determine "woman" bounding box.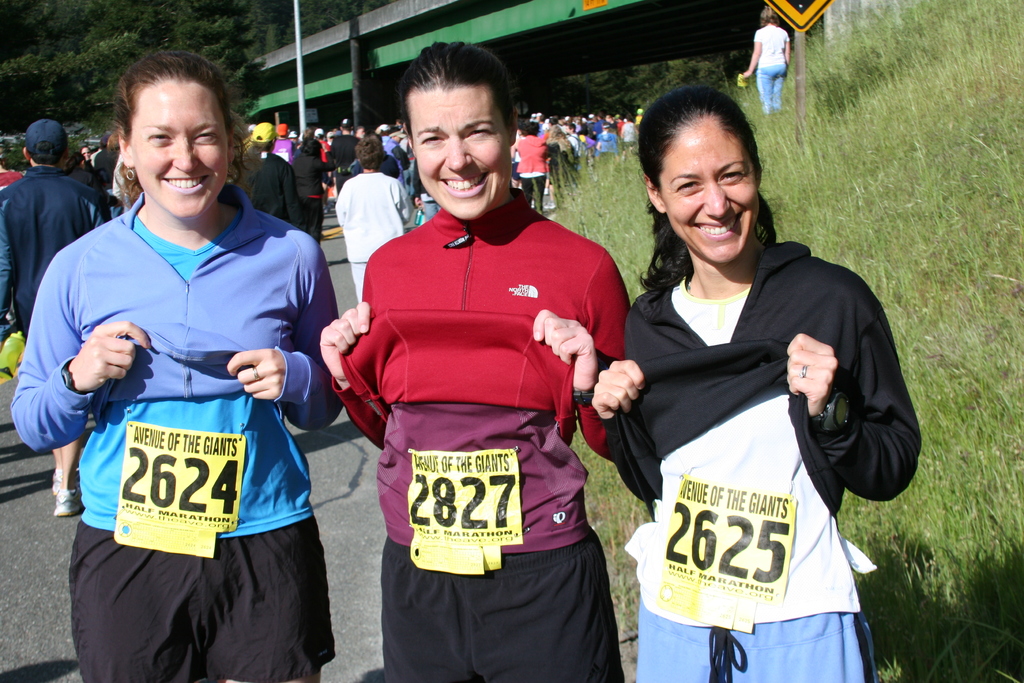
Determined: (x1=742, y1=3, x2=790, y2=111).
